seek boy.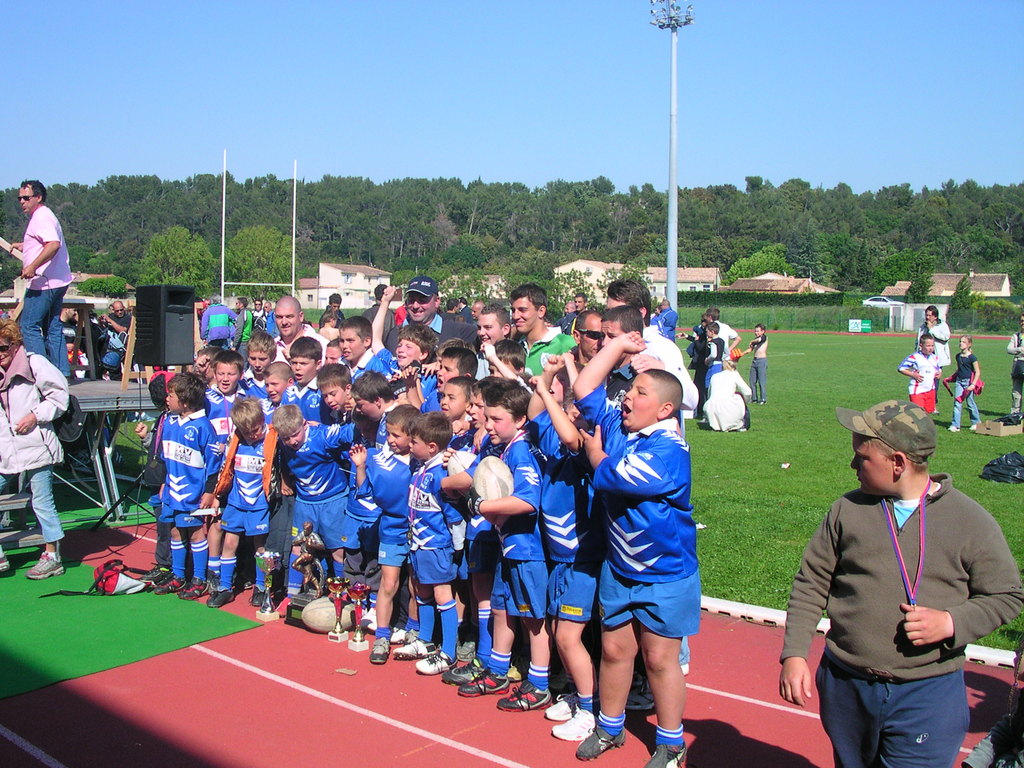
pyautogui.locateOnScreen(561, 327, 695, 764).
